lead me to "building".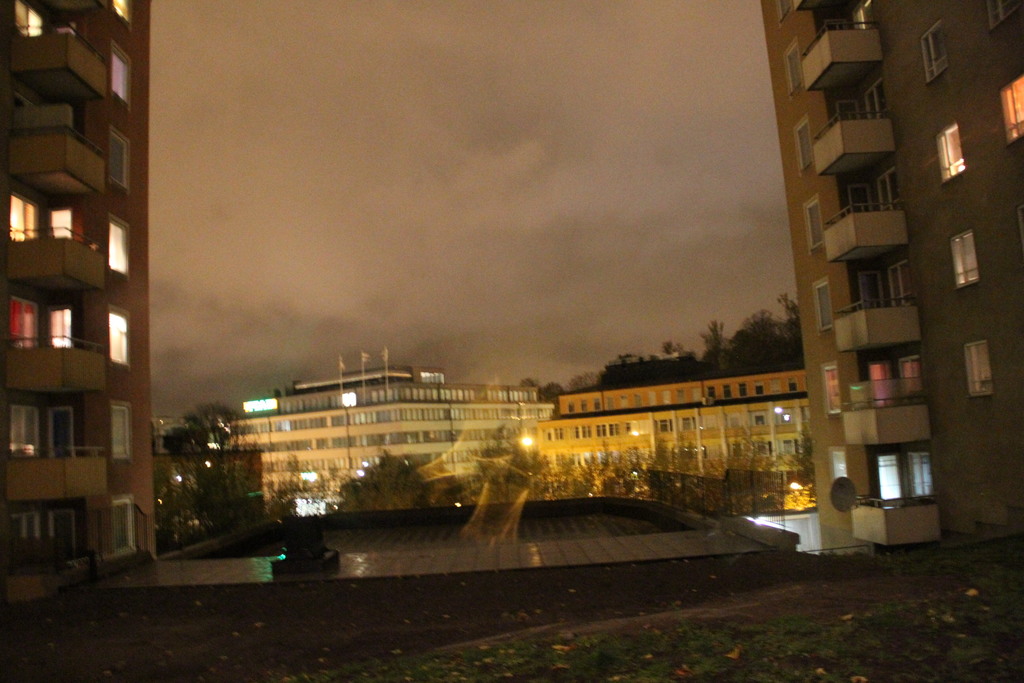
Lead to BBox(757, 0, 1023, 565).
